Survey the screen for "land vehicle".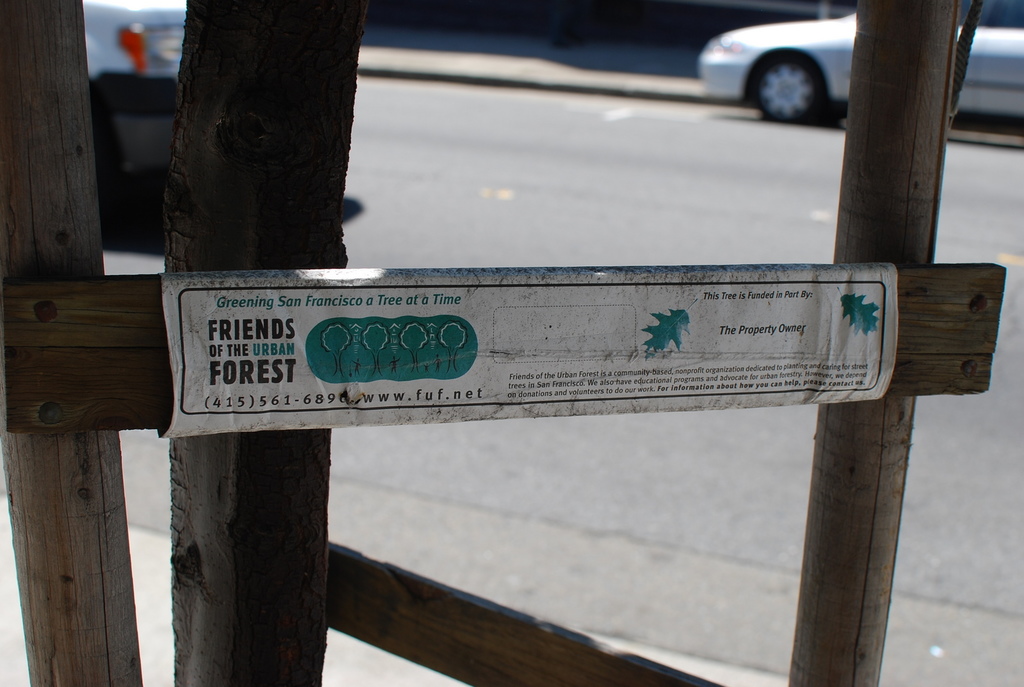
Survey found: {"x1": 695, "y1": 0, "x2": 1023, "y2": 120}.
